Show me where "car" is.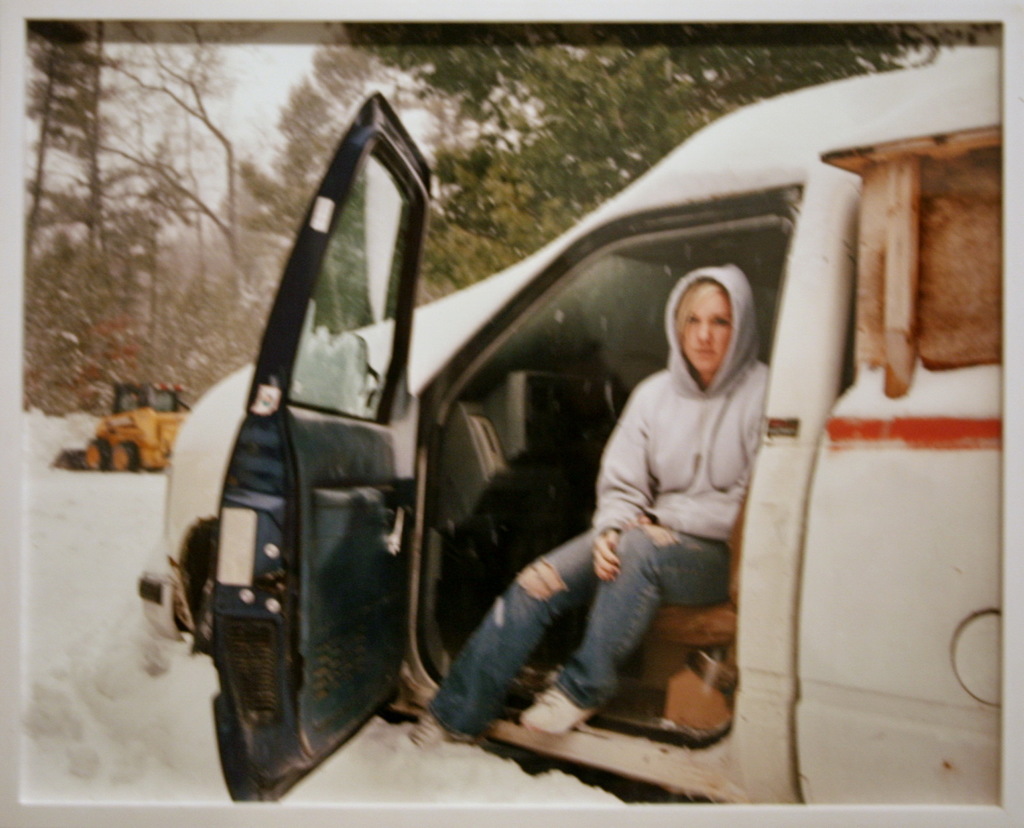
"car" is at (x1=135, y1=56, x2=1000, y2=805).
